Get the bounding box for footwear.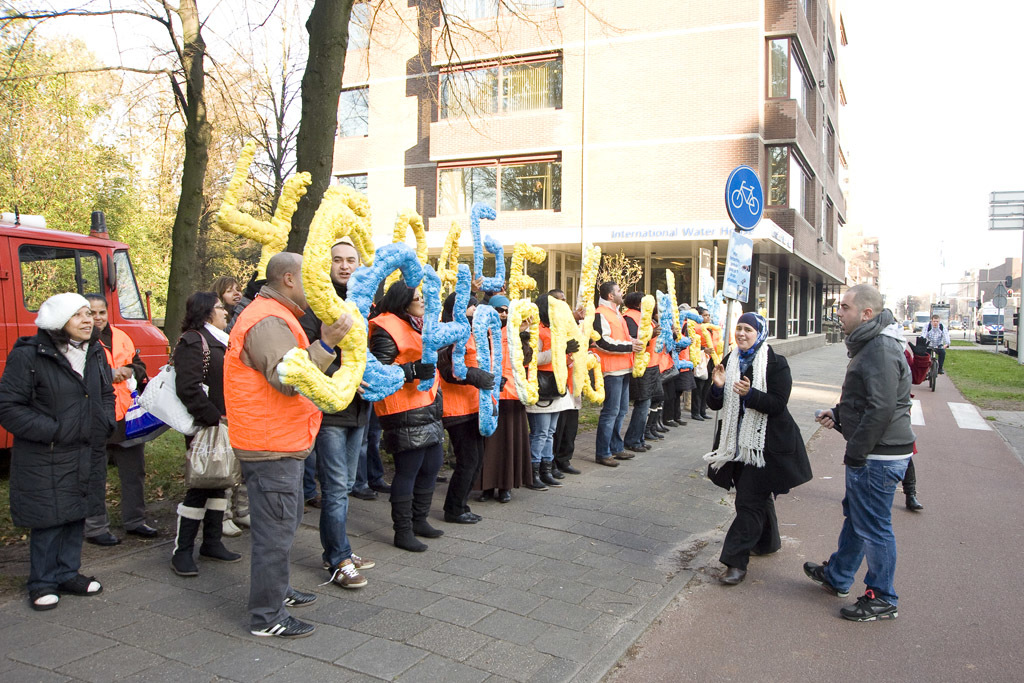
(492, 489, 513, 504).
